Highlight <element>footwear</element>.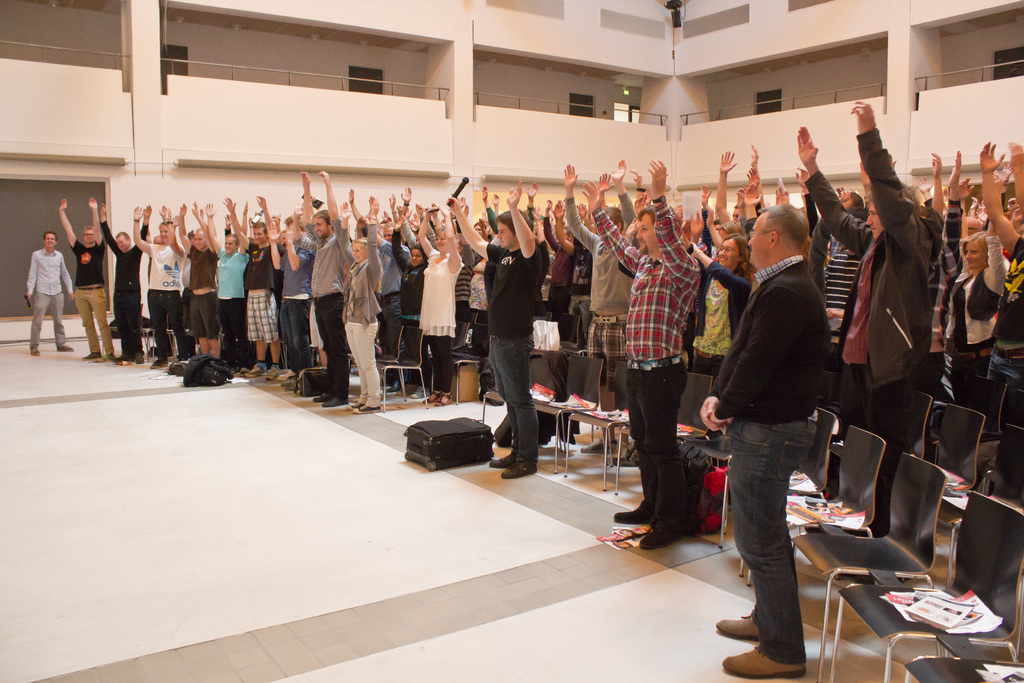
Highlighted region: box=[410, 388, 431, 398].
